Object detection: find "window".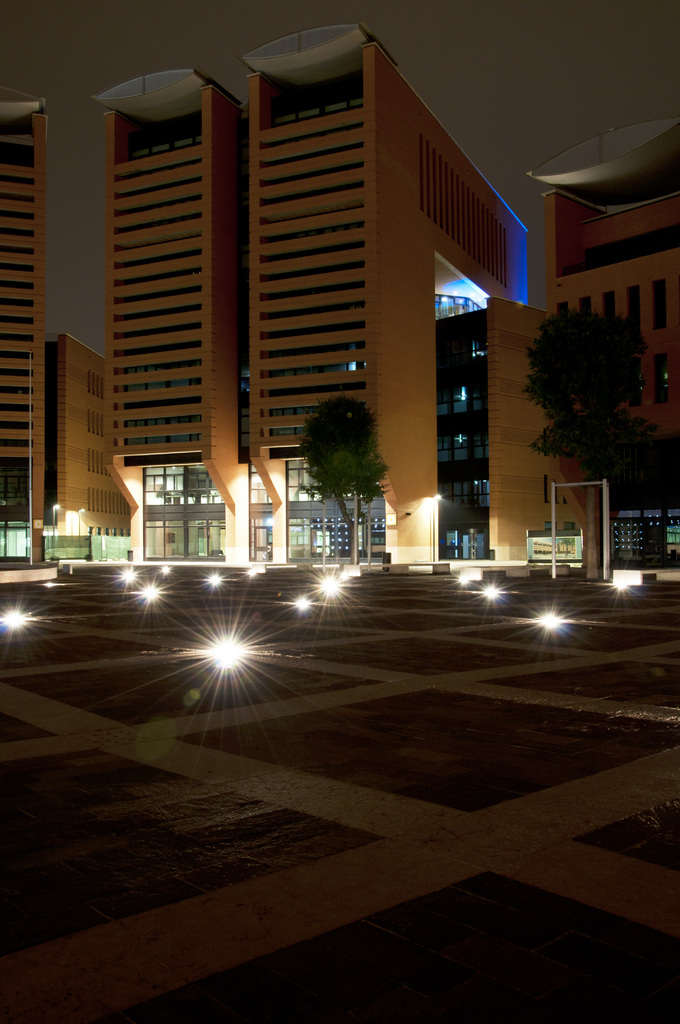
box=[653, 348, 674, 407].
